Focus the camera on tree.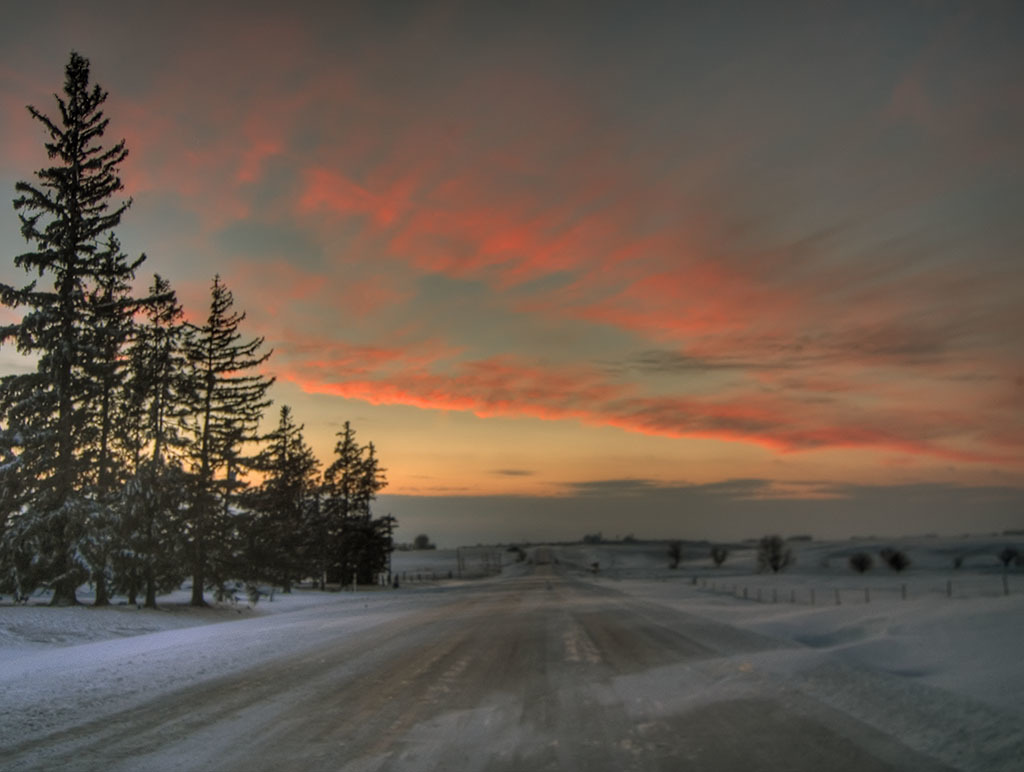
Focus region: (left=584, top=534, right=603, bottom=545).
